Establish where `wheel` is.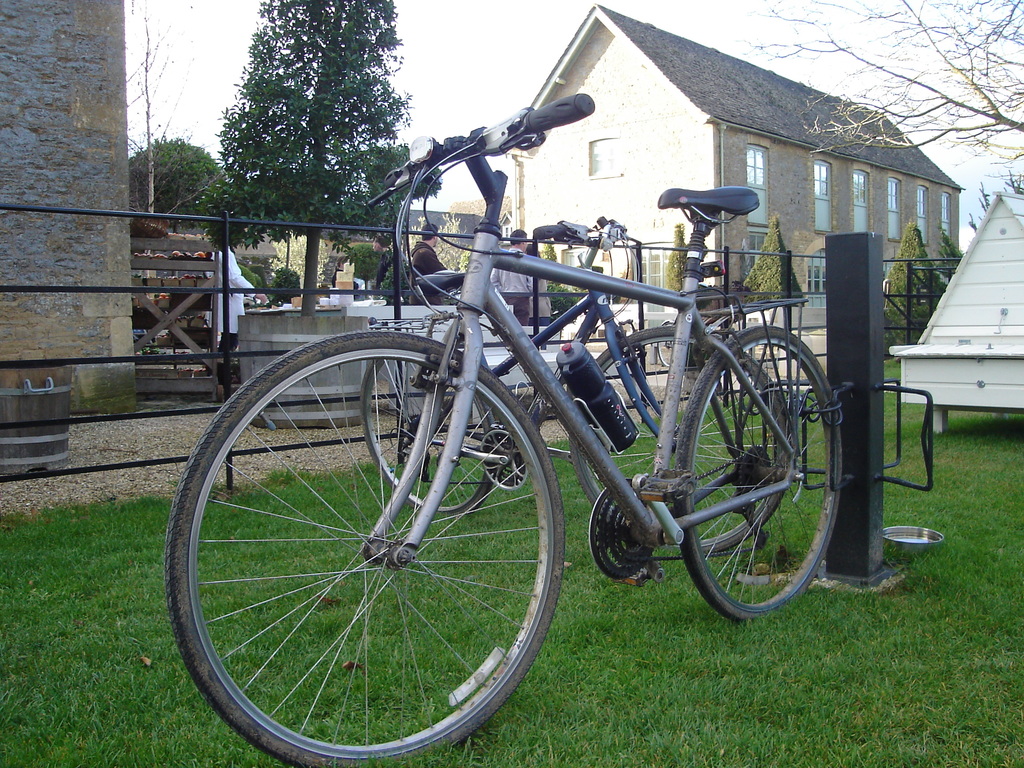
Established at <box>570,325,792,554</box>.
